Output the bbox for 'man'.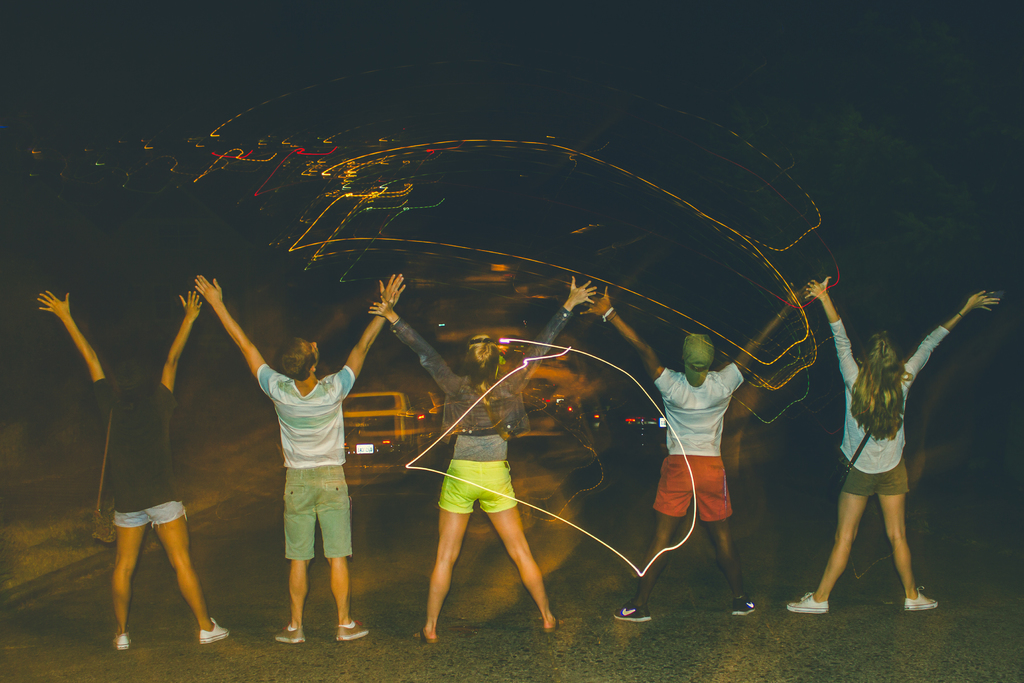
box=[573, 283, 813, 625].
